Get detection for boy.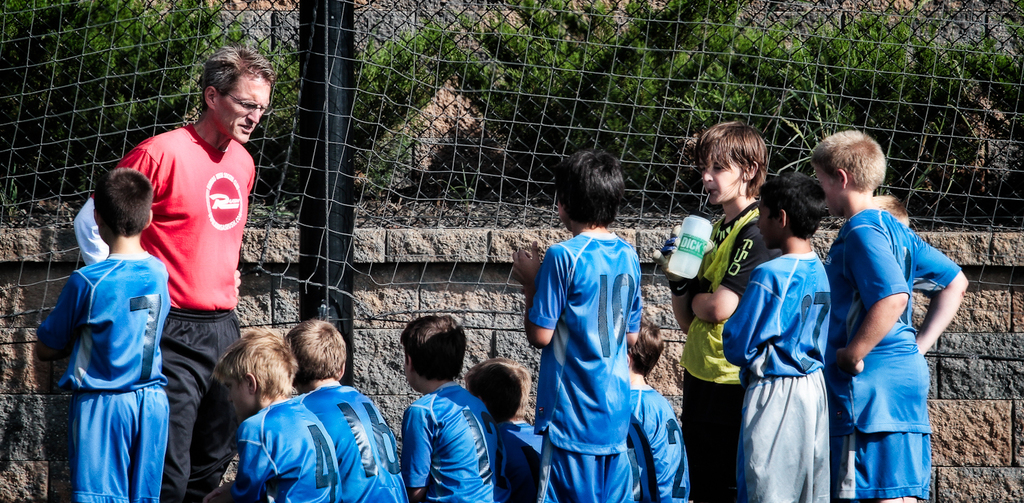
Detection: left=393, top=317, right=509, bottom=502.
